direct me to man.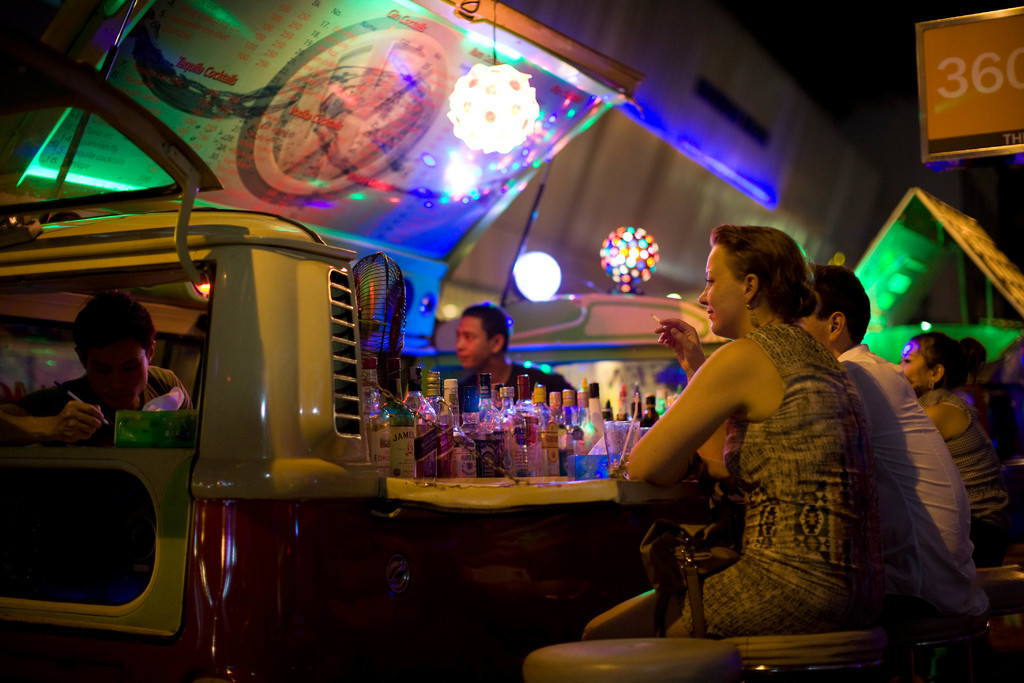
Direction: {"left": 723, "top": 263, "right": 993, "bottom": 627}.
